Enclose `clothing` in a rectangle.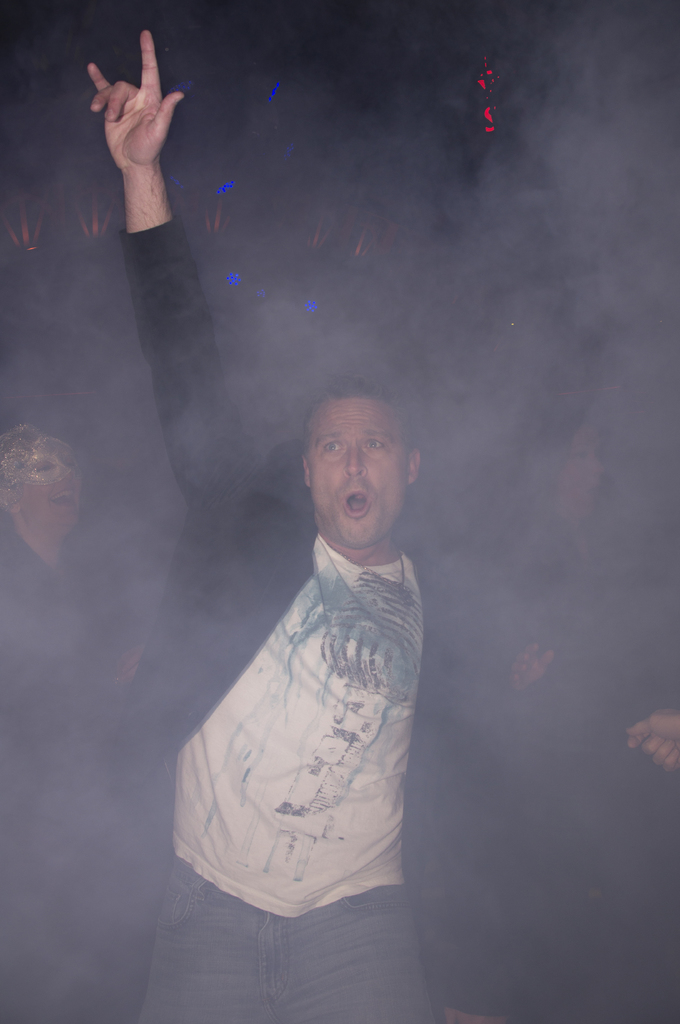
<box>118,212,450,1023</box>.
